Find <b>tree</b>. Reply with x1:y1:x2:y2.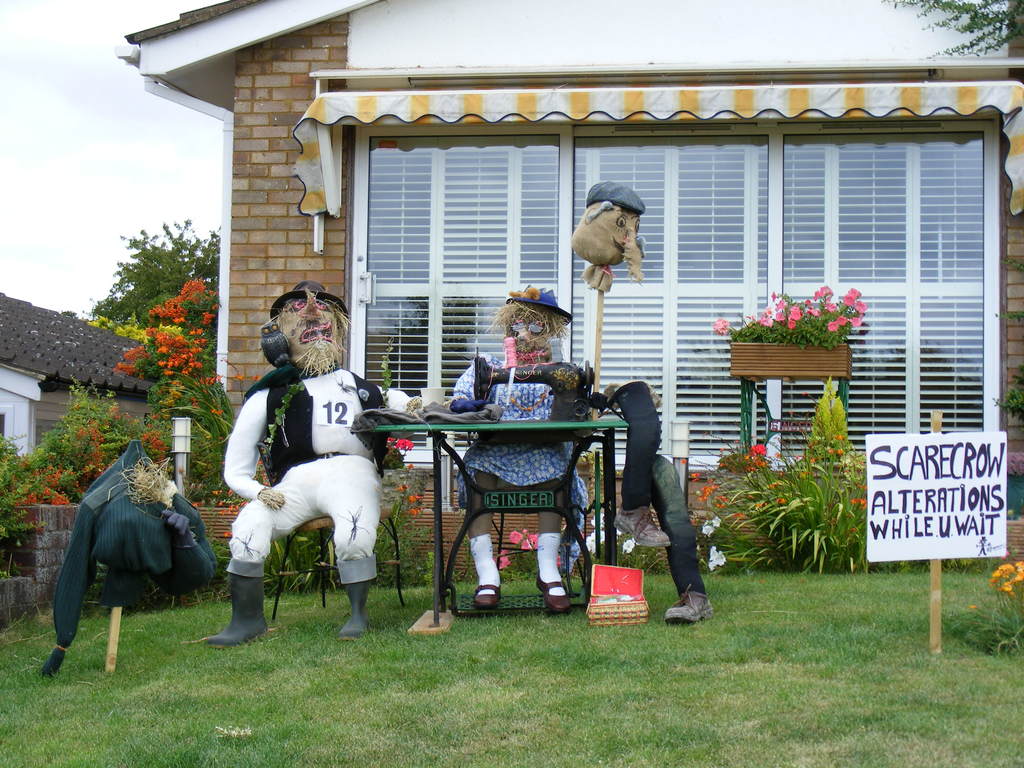
83:220:227:330.
